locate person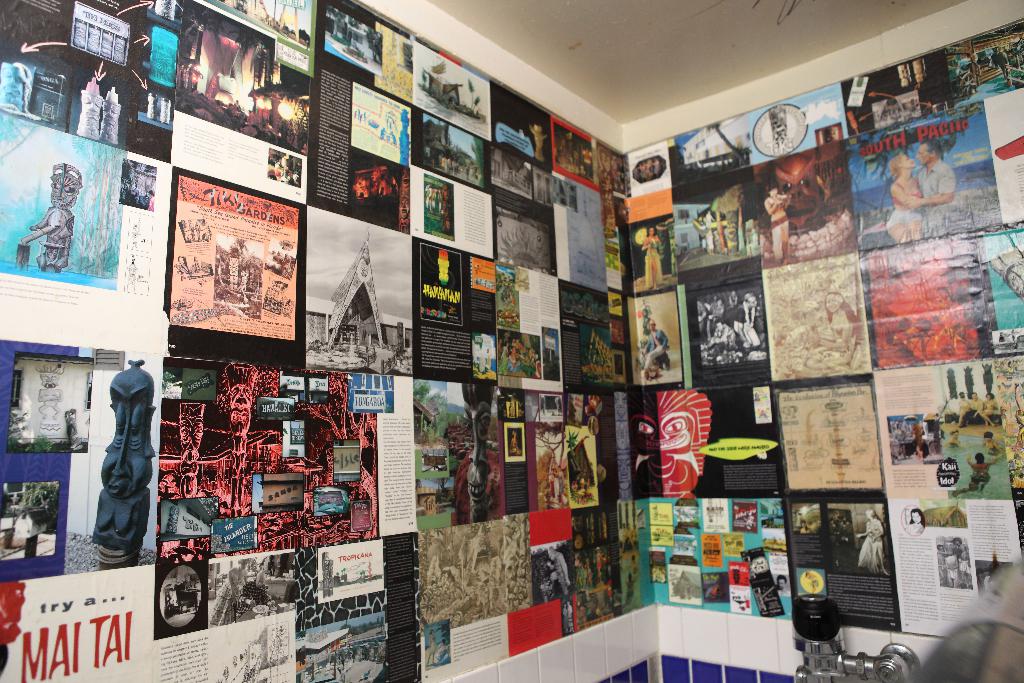
642:226:662:290
